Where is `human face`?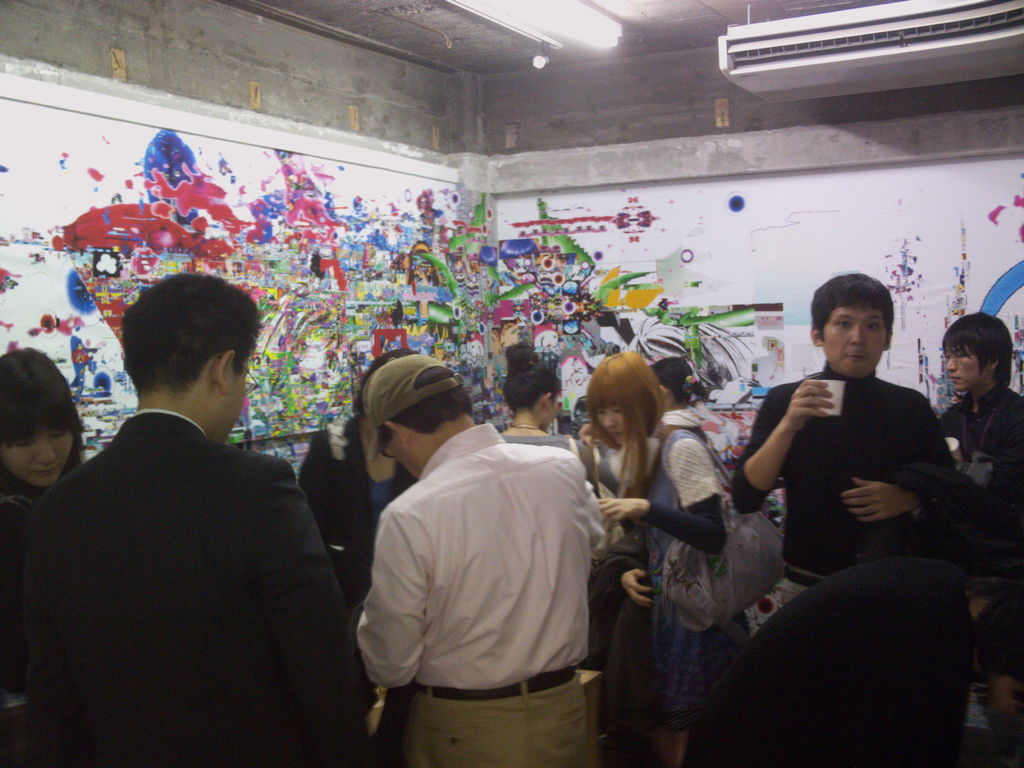
x1=0 y1=428 x2=72 y2=488.
